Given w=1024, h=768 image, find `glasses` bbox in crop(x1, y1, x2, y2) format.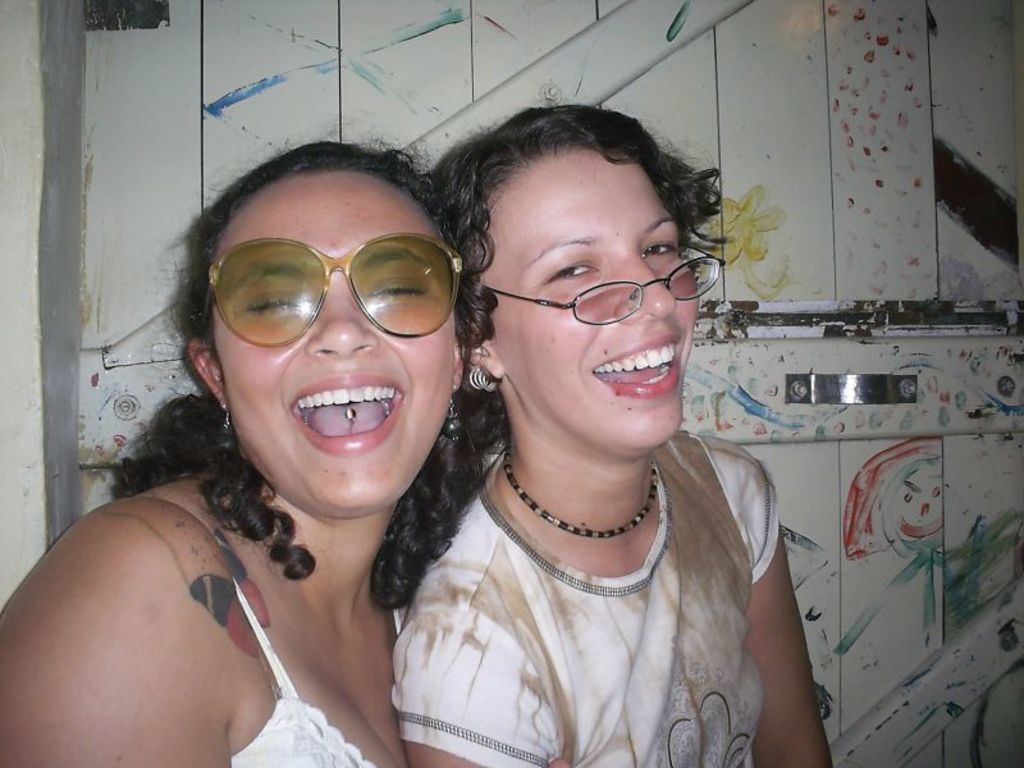
crop(477, 242, 718, 332).
